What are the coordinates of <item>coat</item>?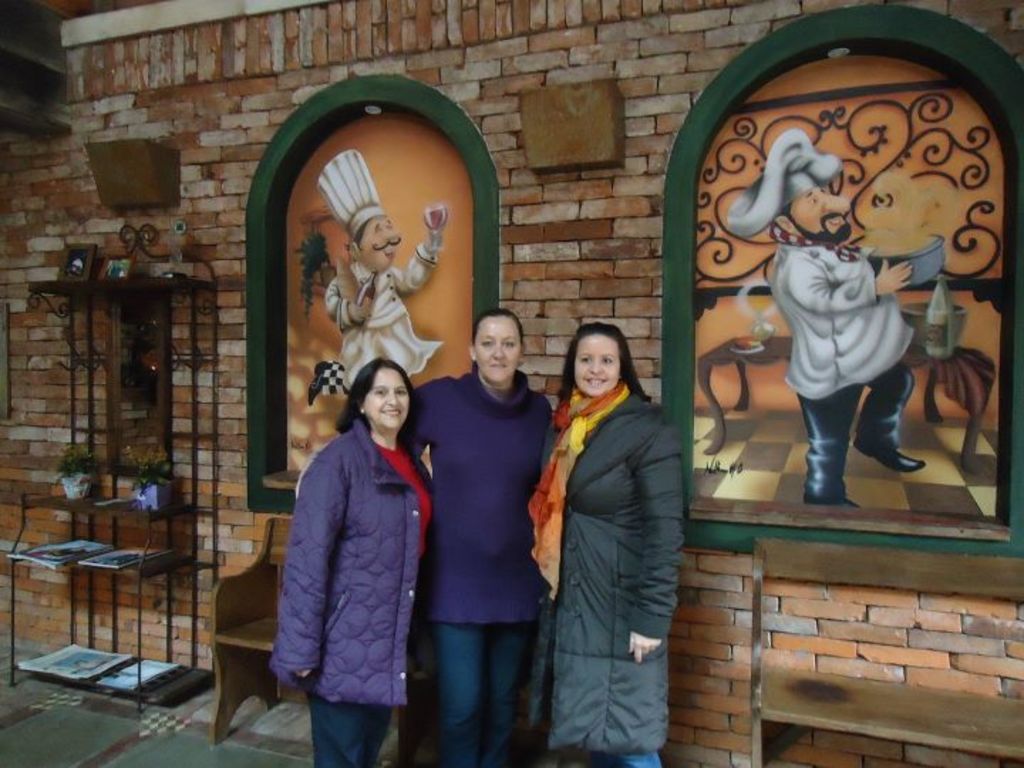
274, 388, 421, 732.
